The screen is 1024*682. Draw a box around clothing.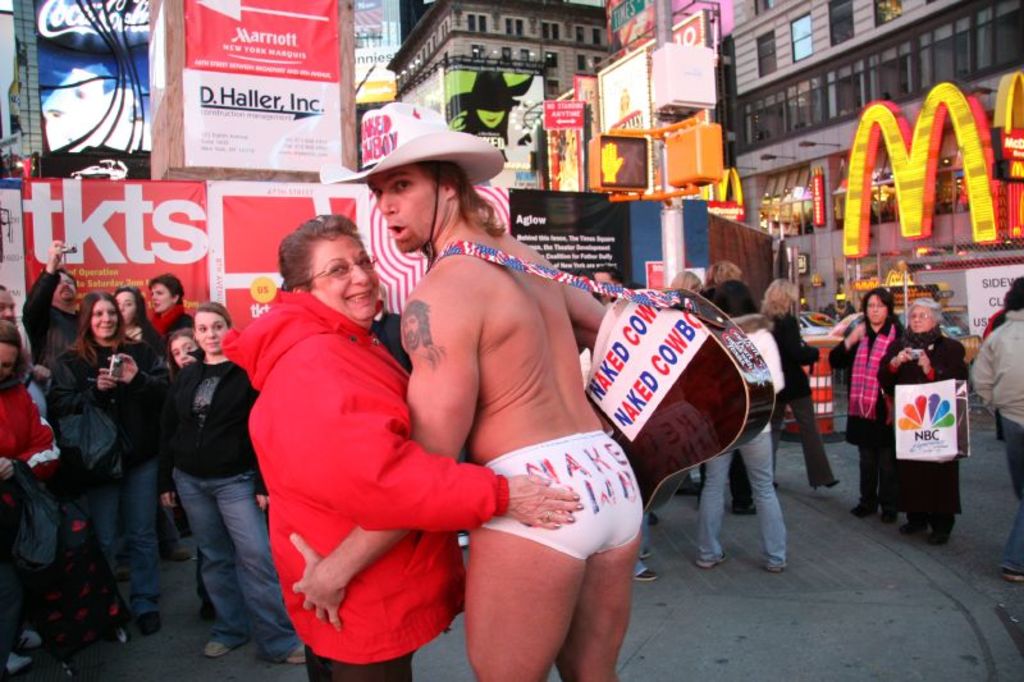
bbox=(773, 303, 829, 489).
